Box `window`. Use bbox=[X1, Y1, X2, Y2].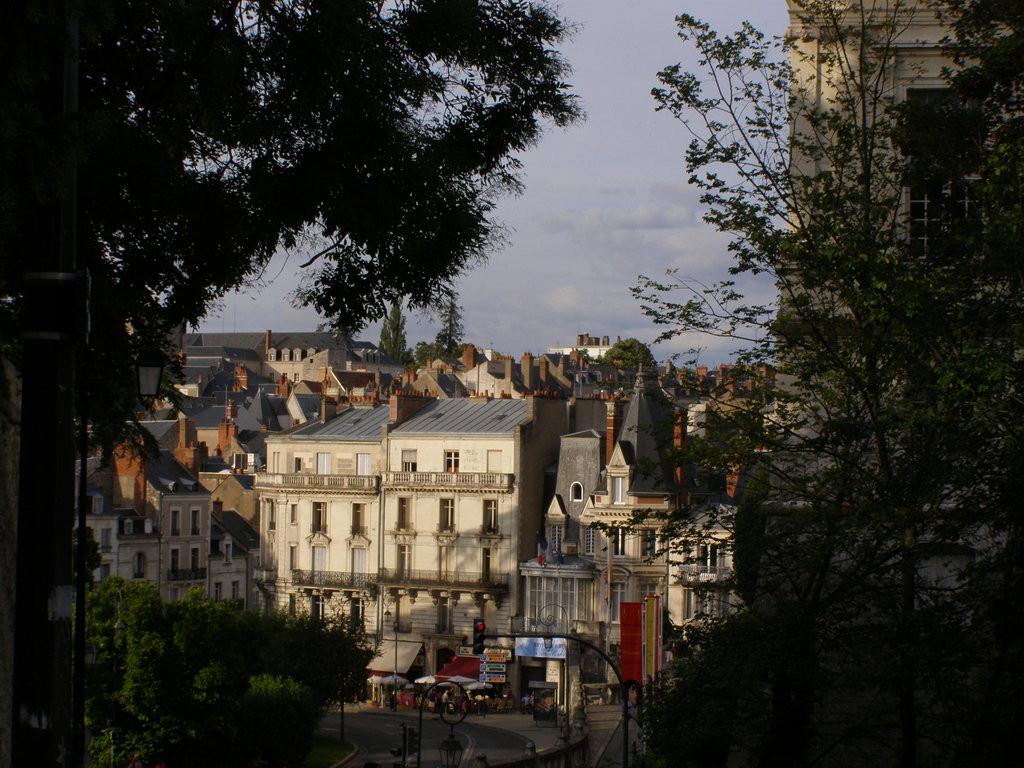
bbox=[483, 497, 500, 533].
